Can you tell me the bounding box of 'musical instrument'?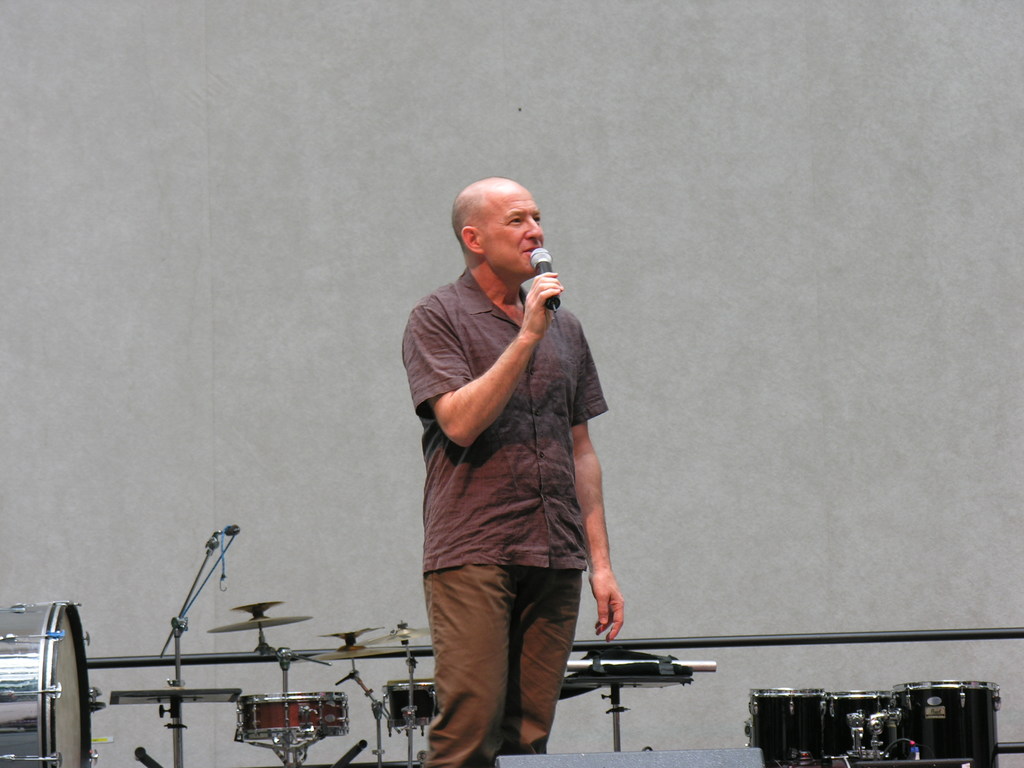
(x1=369, y1=623, x2=433, y2=646).
